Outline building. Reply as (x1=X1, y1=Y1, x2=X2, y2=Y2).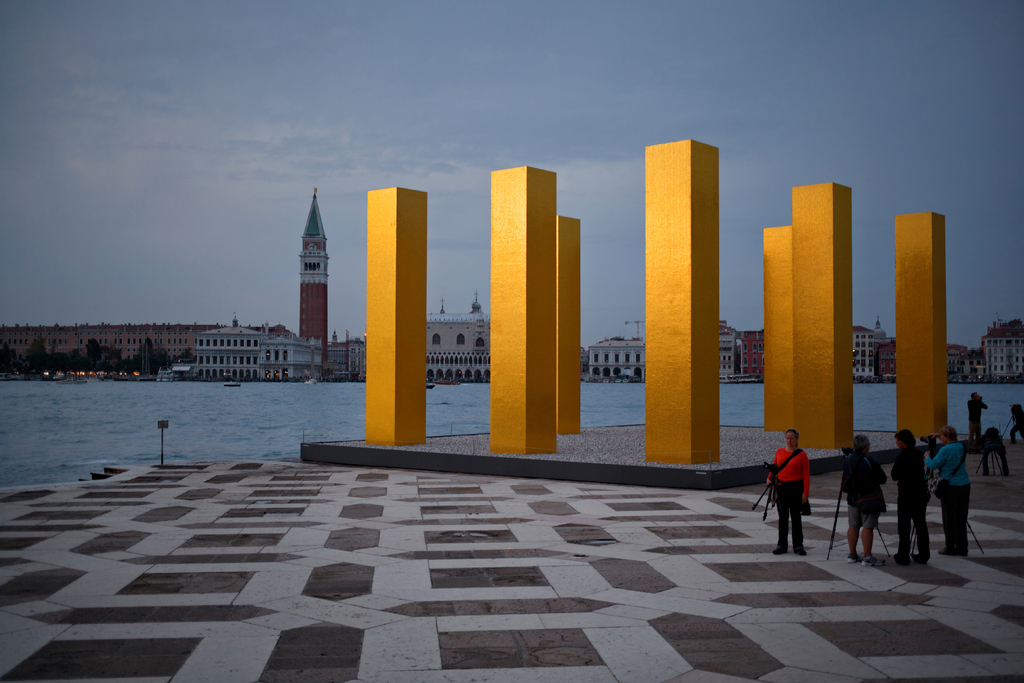
(x1=880, y1=332, x2=897, y2=379).
